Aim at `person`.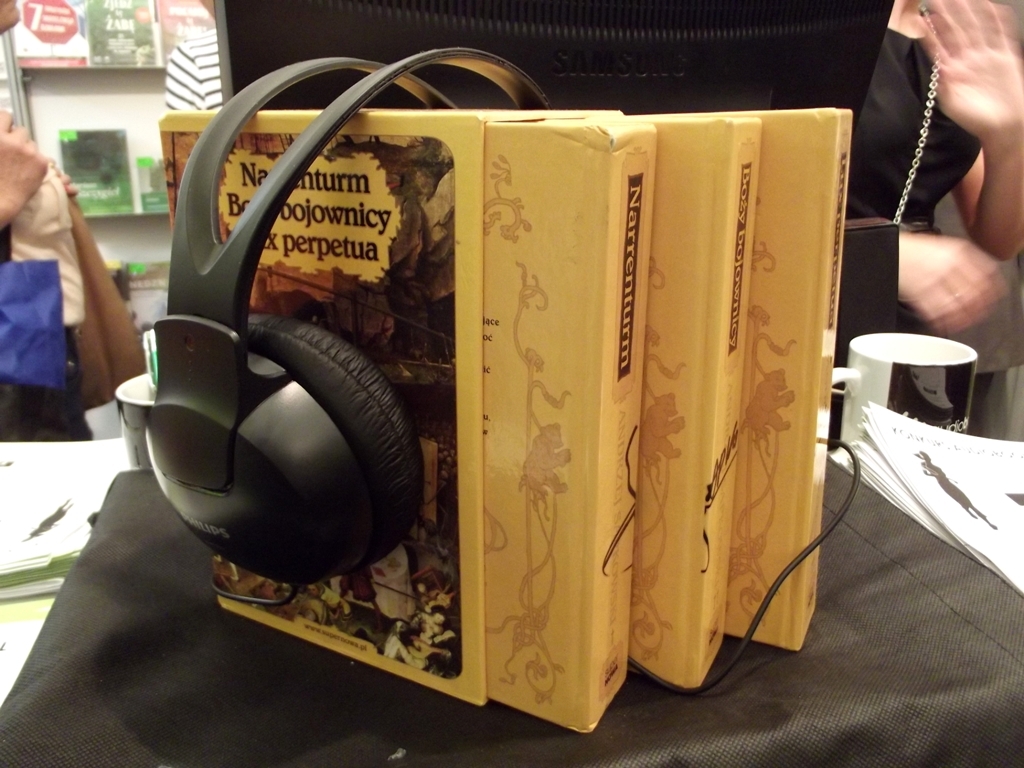
Aimed at [0, 0, 146, 443].
